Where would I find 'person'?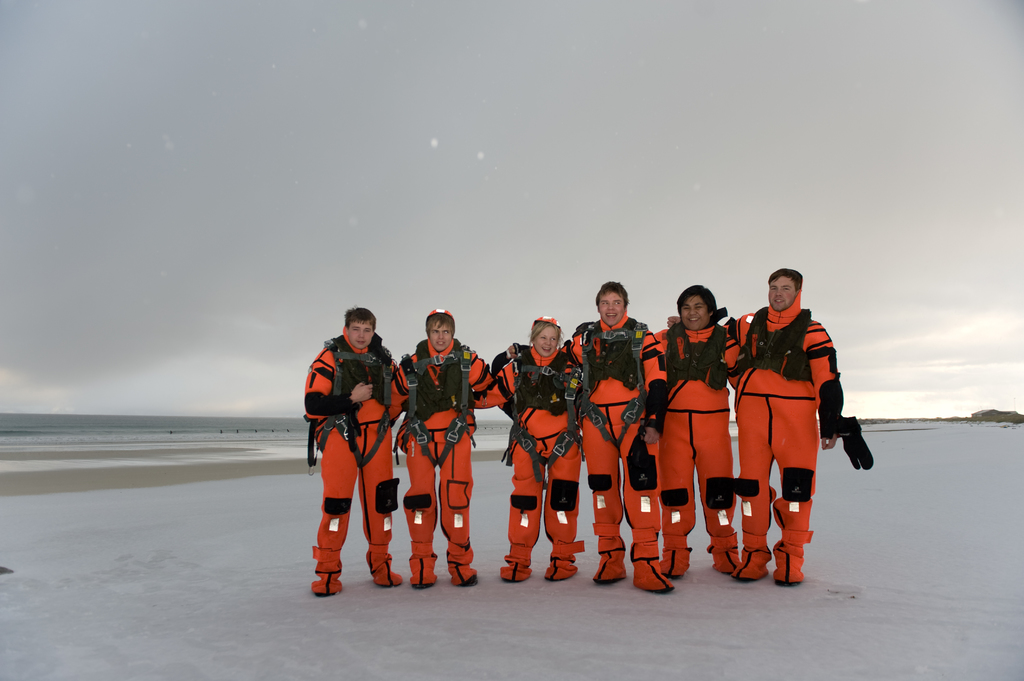
At 667/269/870/585.
